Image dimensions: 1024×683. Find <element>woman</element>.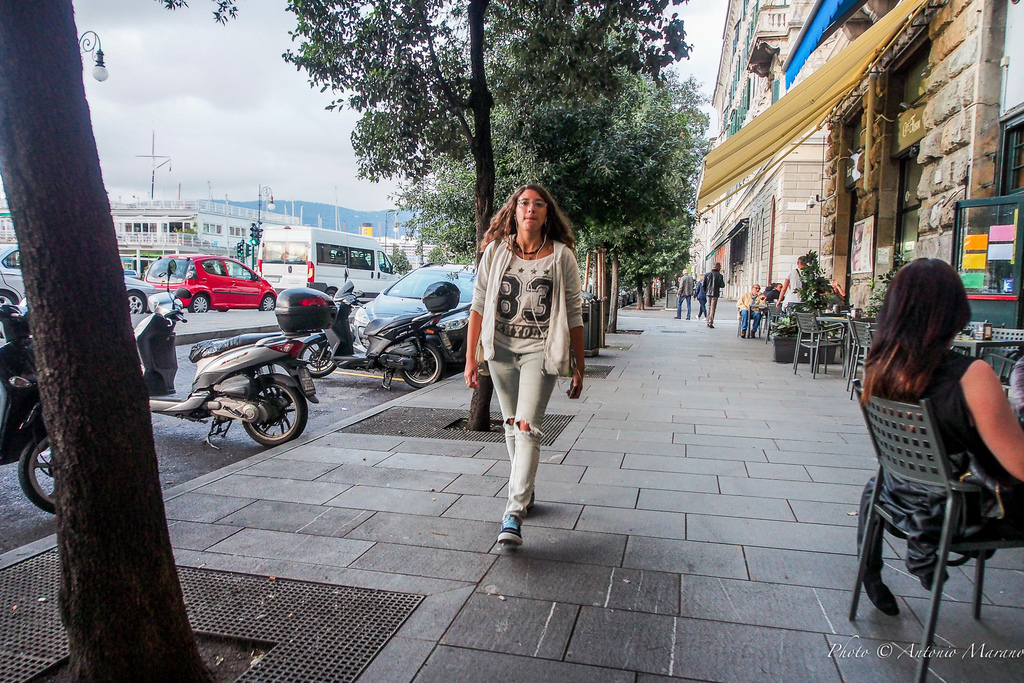
bbox(465, 176, 590, 547).
